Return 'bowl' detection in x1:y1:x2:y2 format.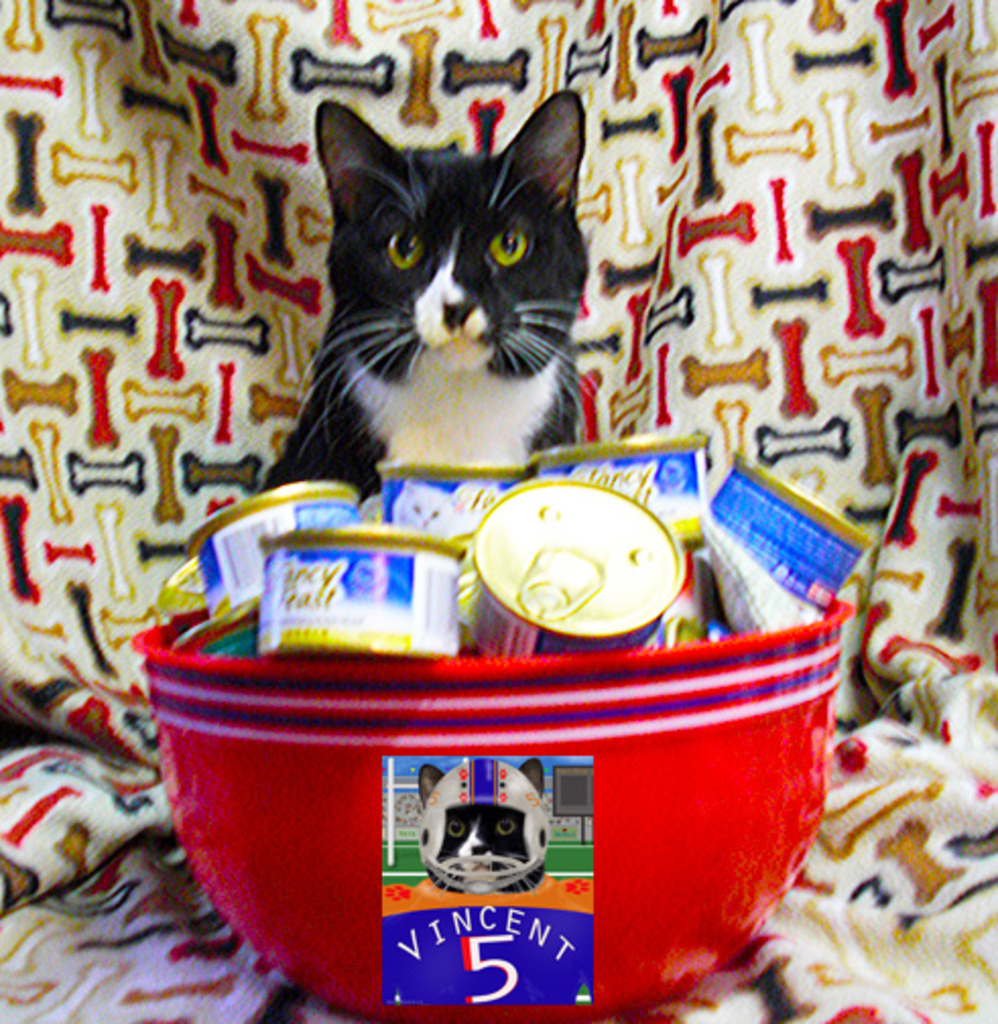
136:569:868:981.
